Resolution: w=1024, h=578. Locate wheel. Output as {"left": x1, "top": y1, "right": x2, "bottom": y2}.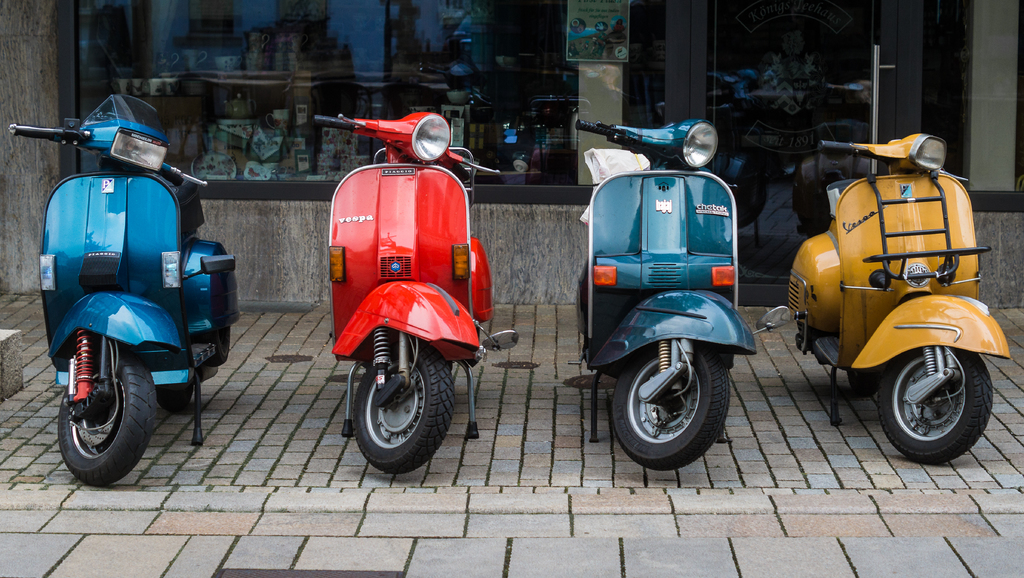
{"left": 887, "top": 342, "right": 991, "bottom": 450}.
